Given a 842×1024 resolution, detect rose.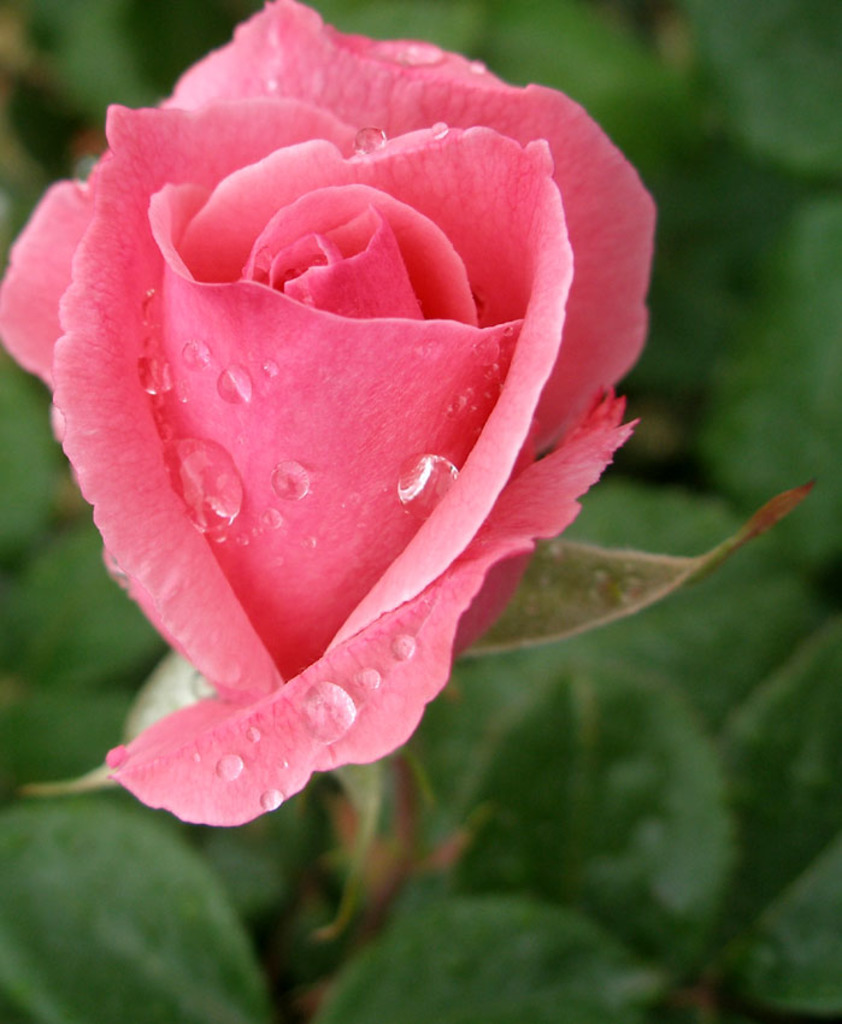
detection(0, 0, 660, 836).
